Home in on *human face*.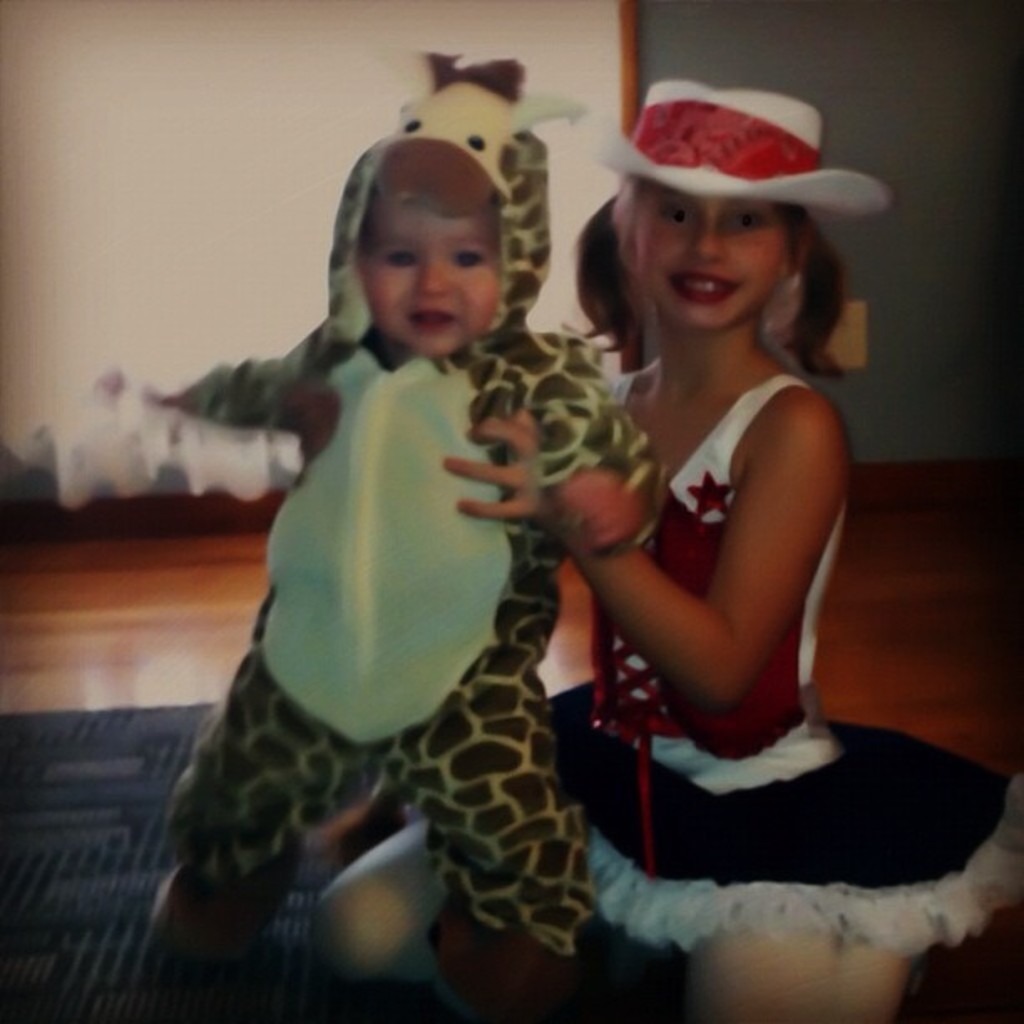
Homed in at left=634, top=201, right=806, bottom=323.
